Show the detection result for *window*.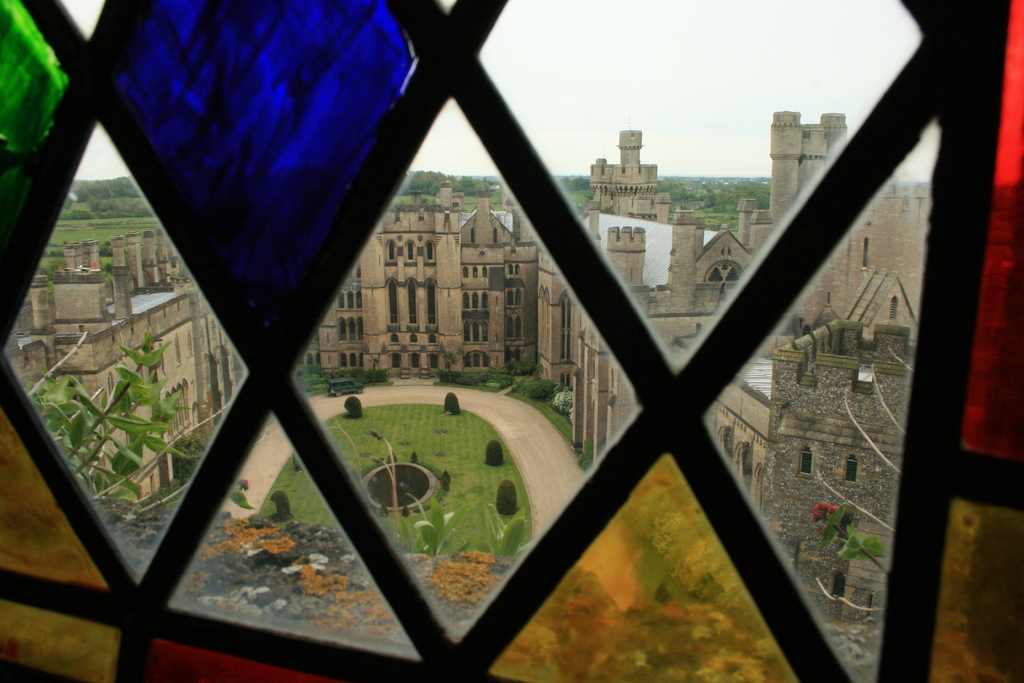
842/454/858/484.
